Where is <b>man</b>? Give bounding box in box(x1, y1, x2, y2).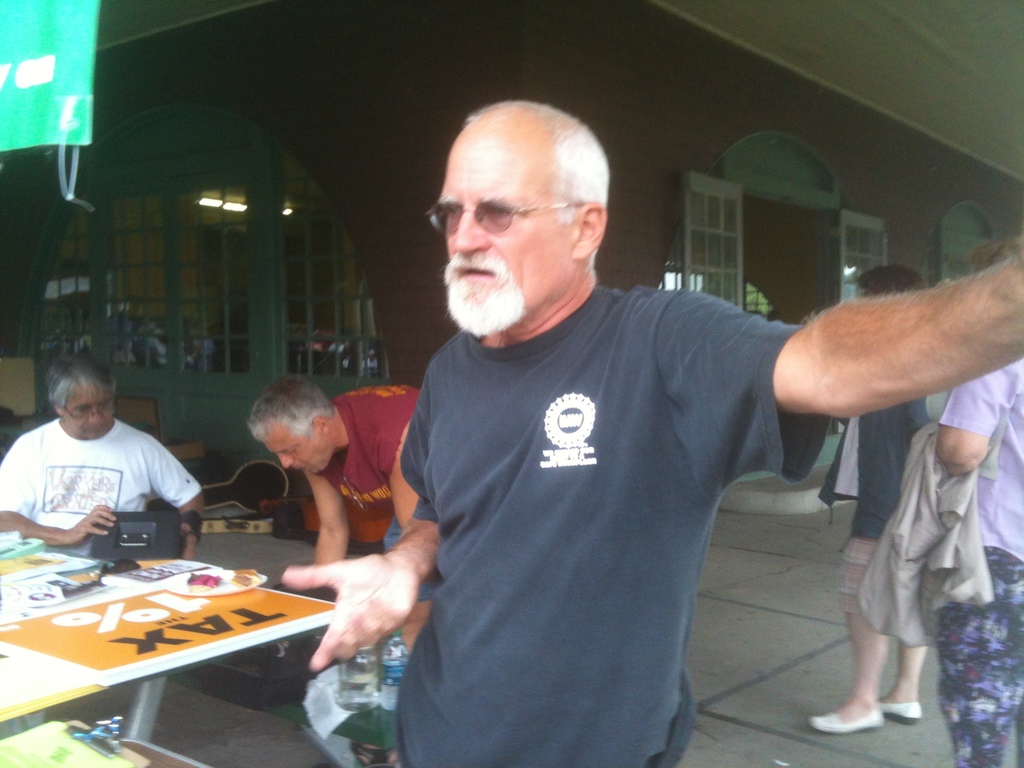
box(246, 367, 444, 744).
